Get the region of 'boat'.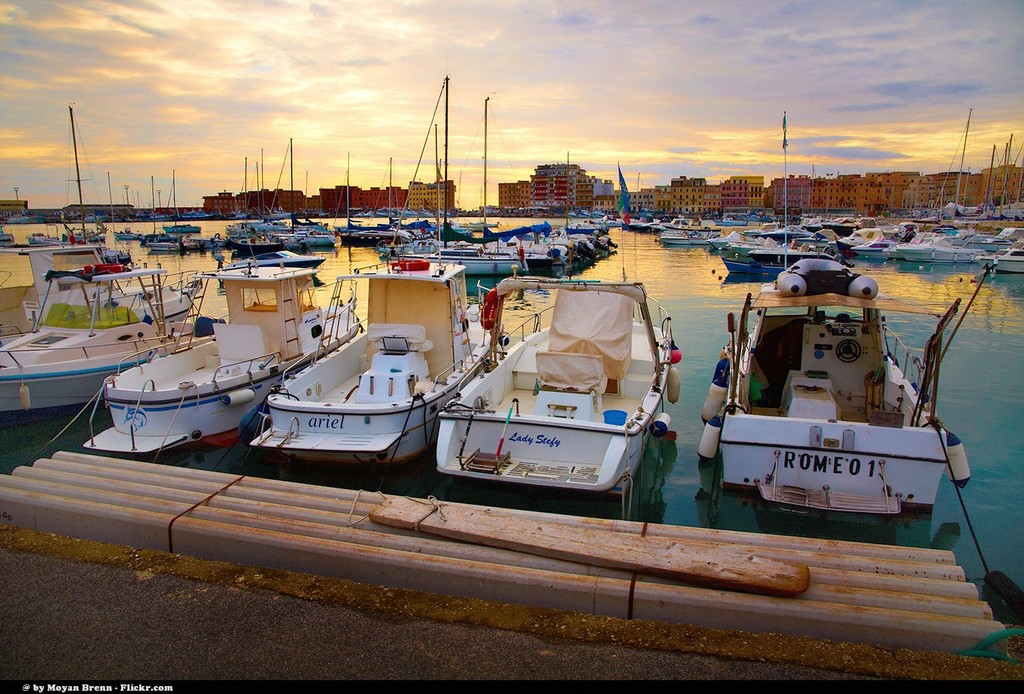
box=[0, 96, 215, 420].
